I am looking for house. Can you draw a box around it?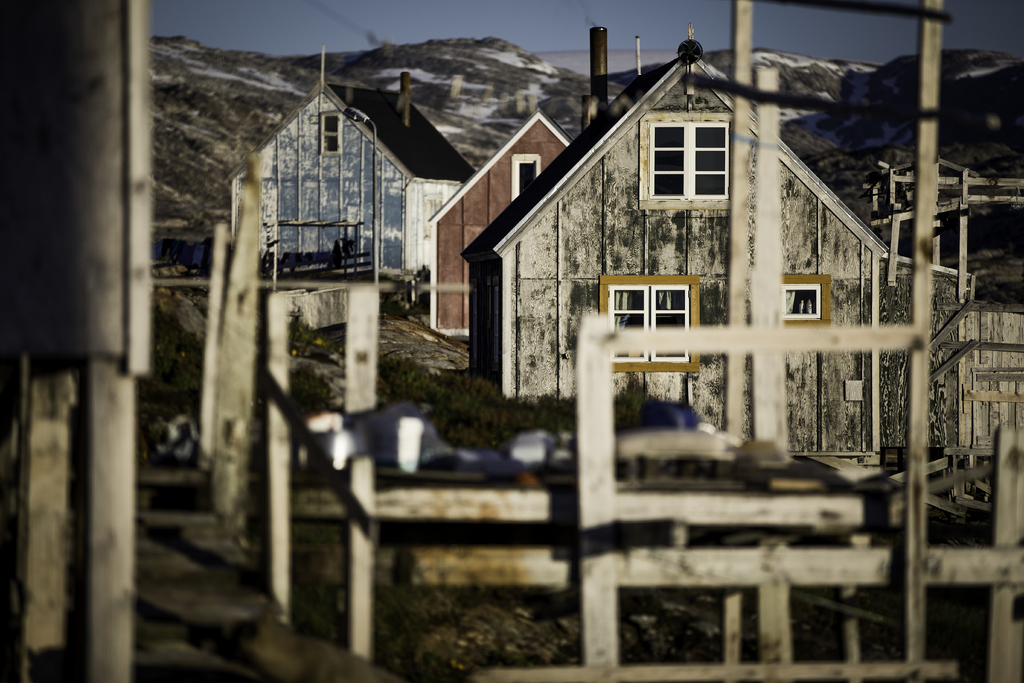
Sure, the bounding box is 0,0,147,682.
